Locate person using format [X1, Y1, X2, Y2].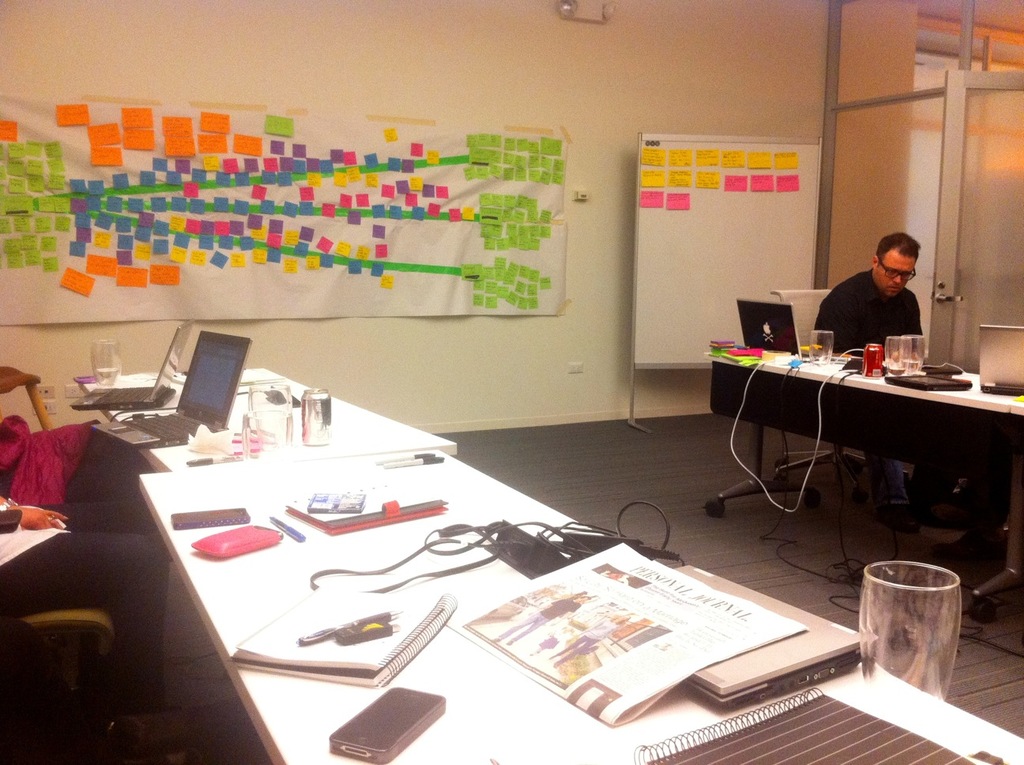
[835, 232, 939, 368].
